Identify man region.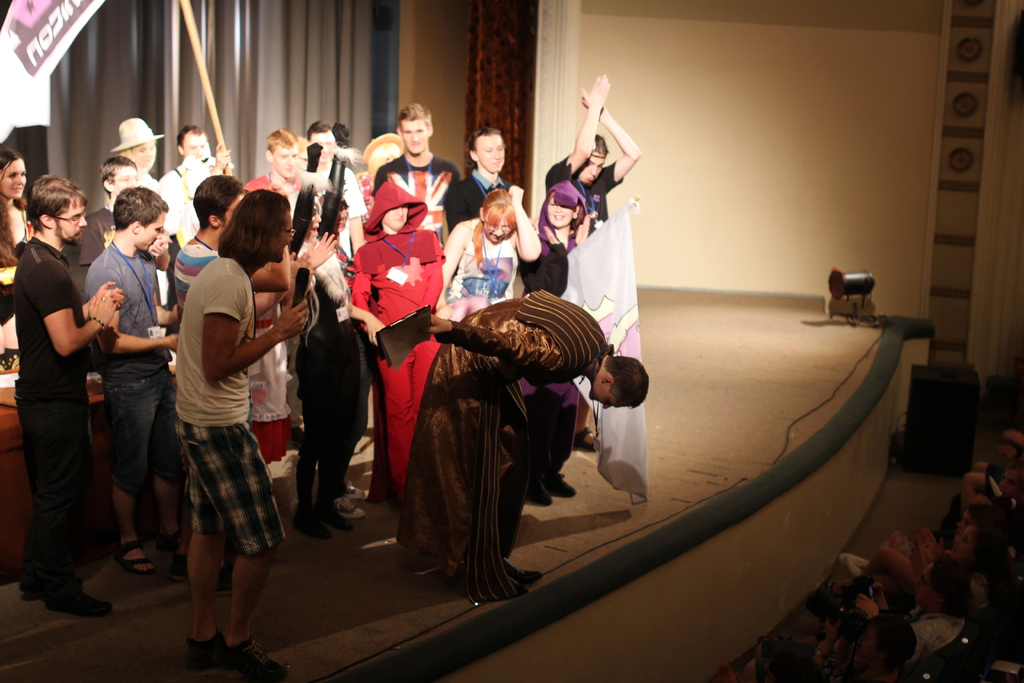
Region: box(243, 129, 303, 201).
